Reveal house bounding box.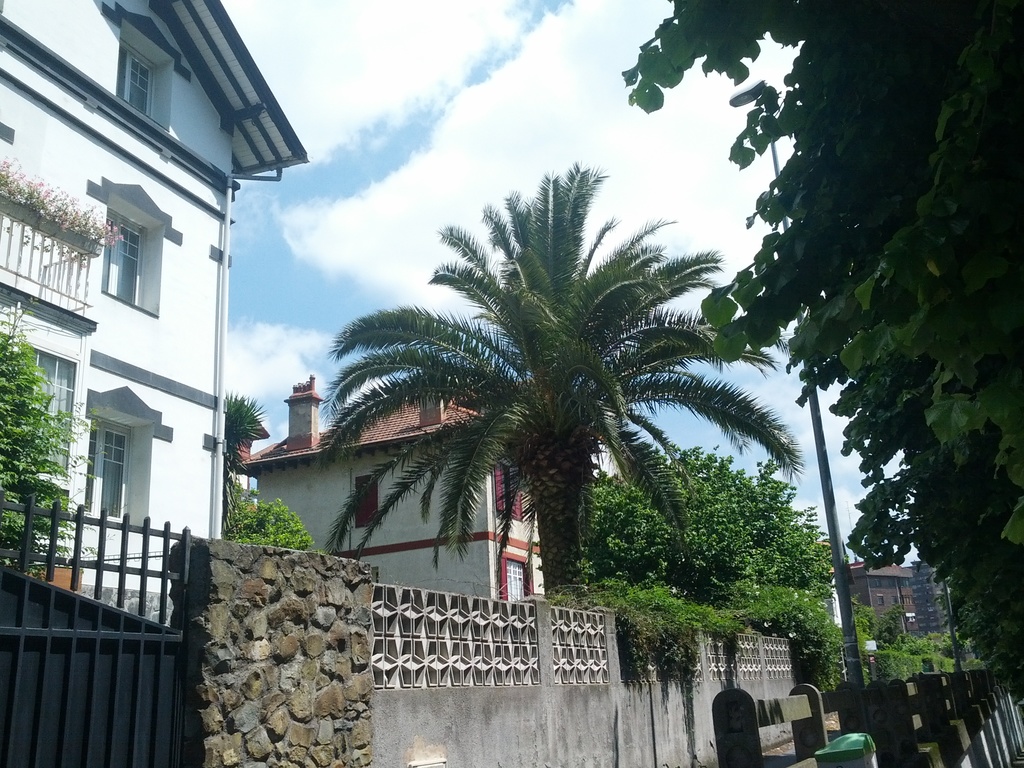
Revealed: {"left": 0, "top": 0, "right": 299, "bottom": 654}.
